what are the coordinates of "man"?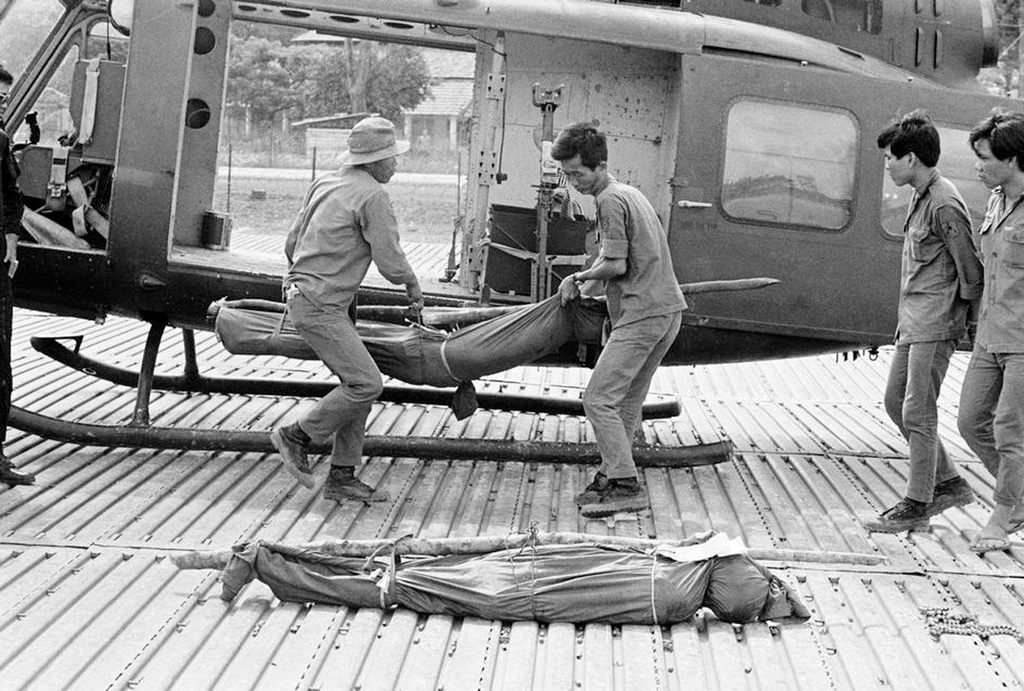
<box>544,124,690,522</box>.
